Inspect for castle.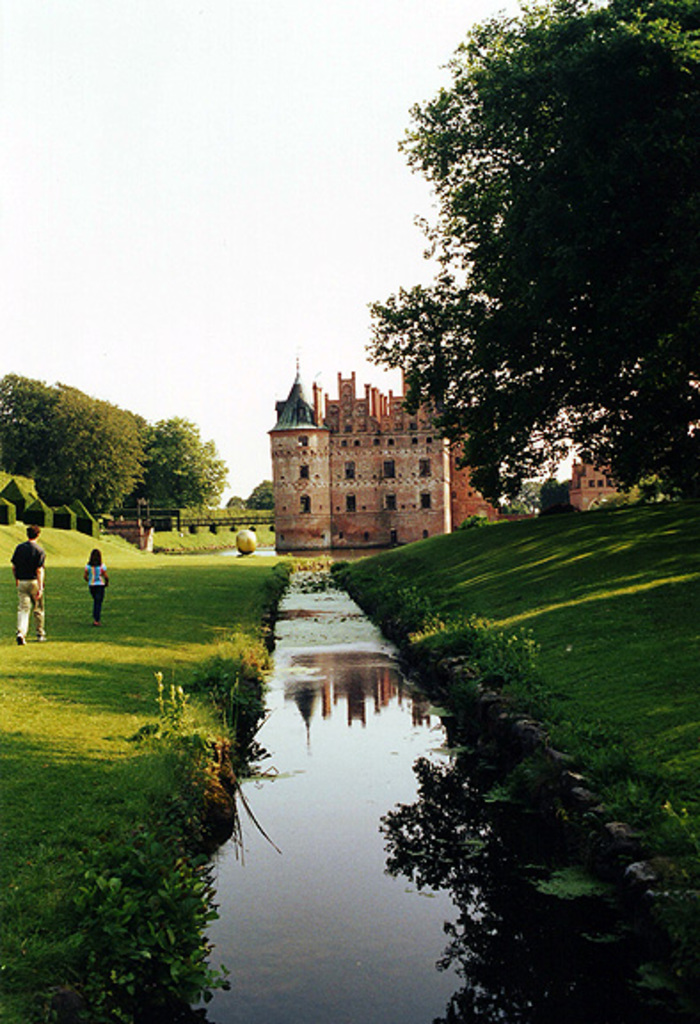
Inspection: detection(252, 327, 487, 564).
